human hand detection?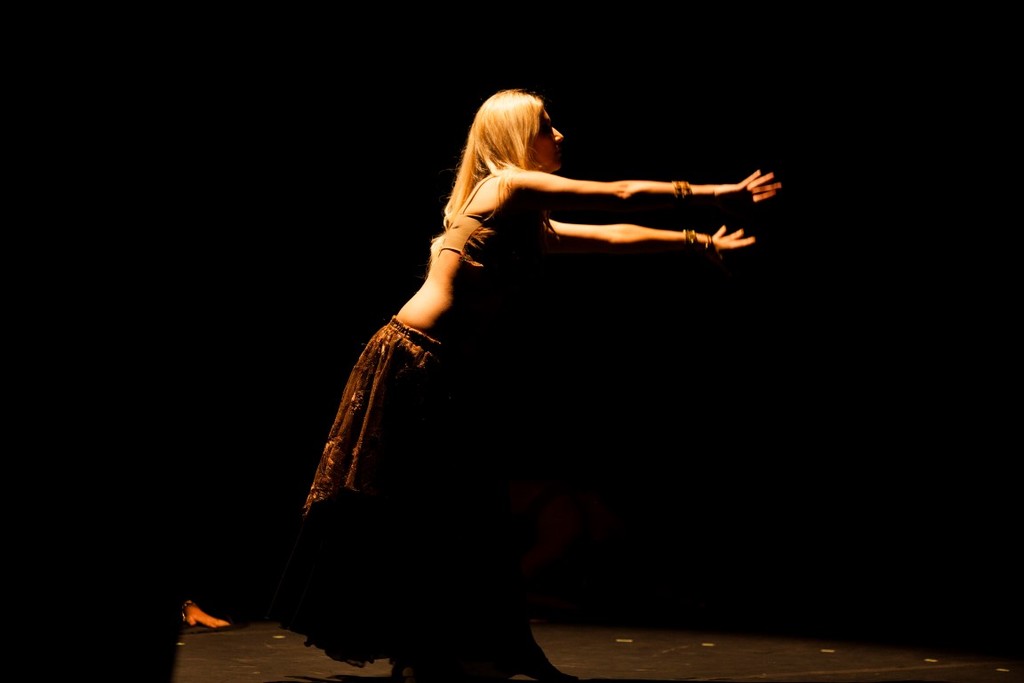
<bbox>703, 223, 762, 264</bbox>
